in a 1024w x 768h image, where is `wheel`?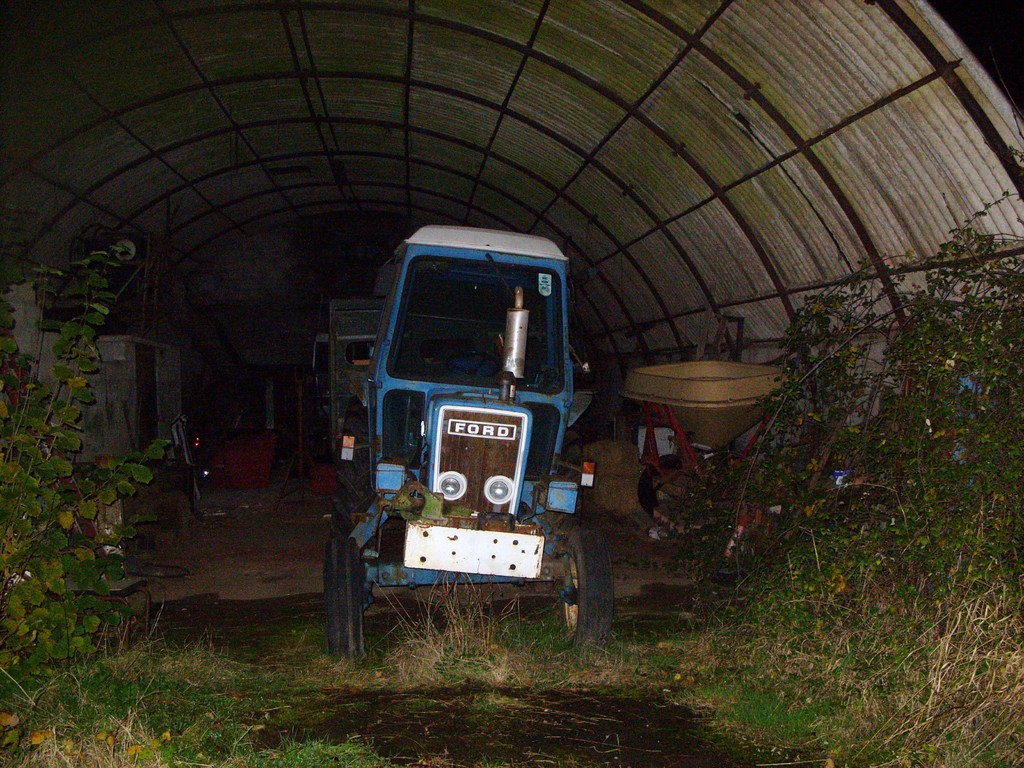
bbox(444, 348, 501, 378).
